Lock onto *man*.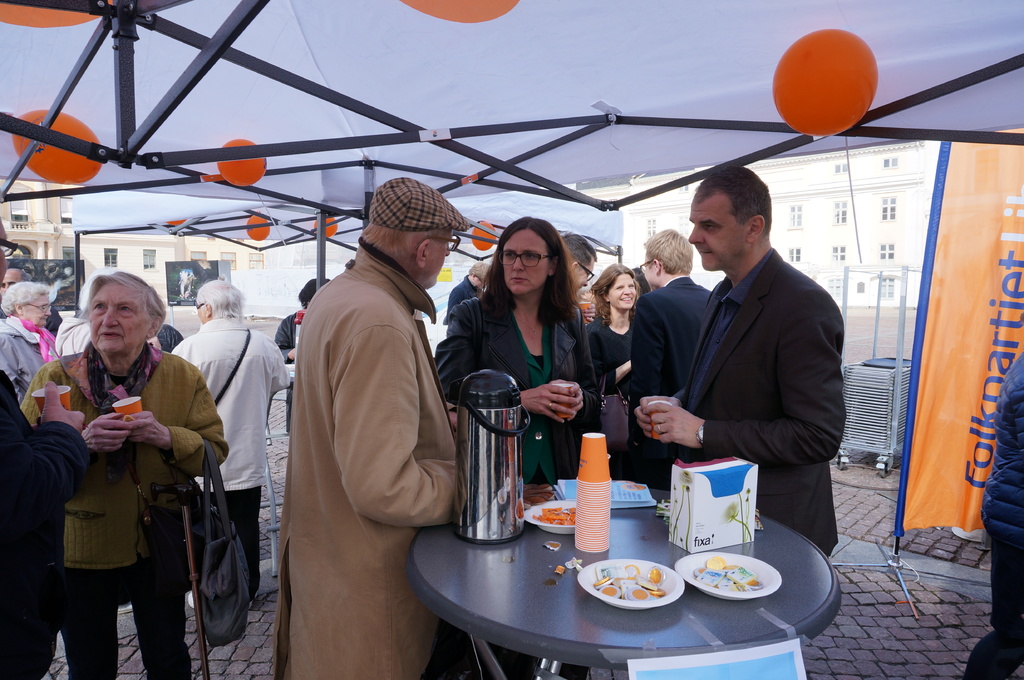
Locked: (left=448, top=260, right=493, bottom=324).
